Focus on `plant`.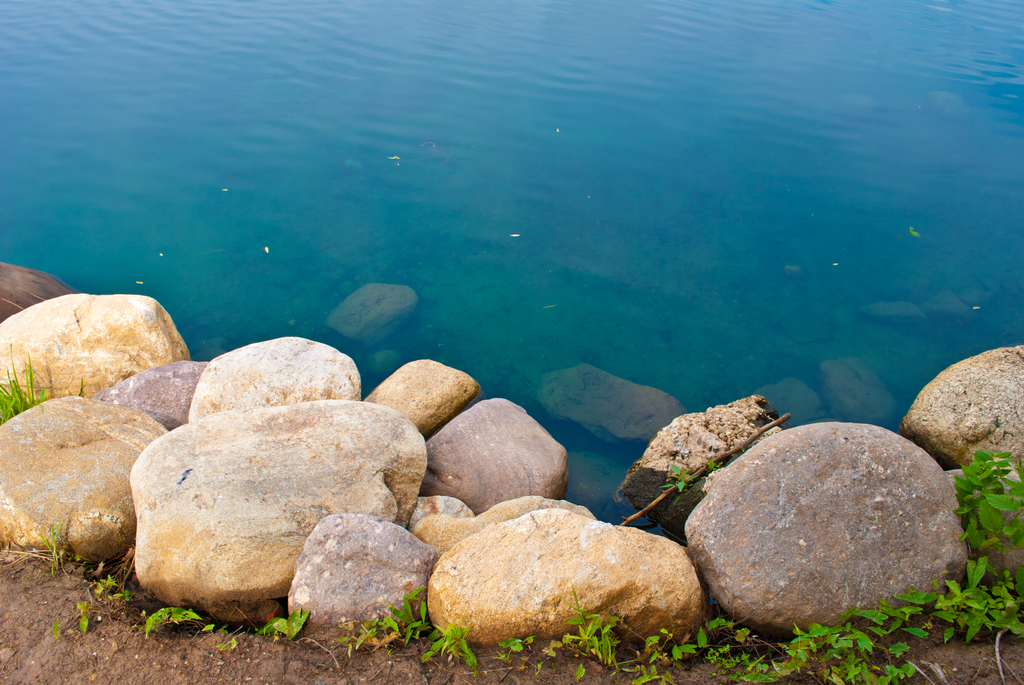
Focused at [x1=672, y1=589, x2=1023, y2=684].
